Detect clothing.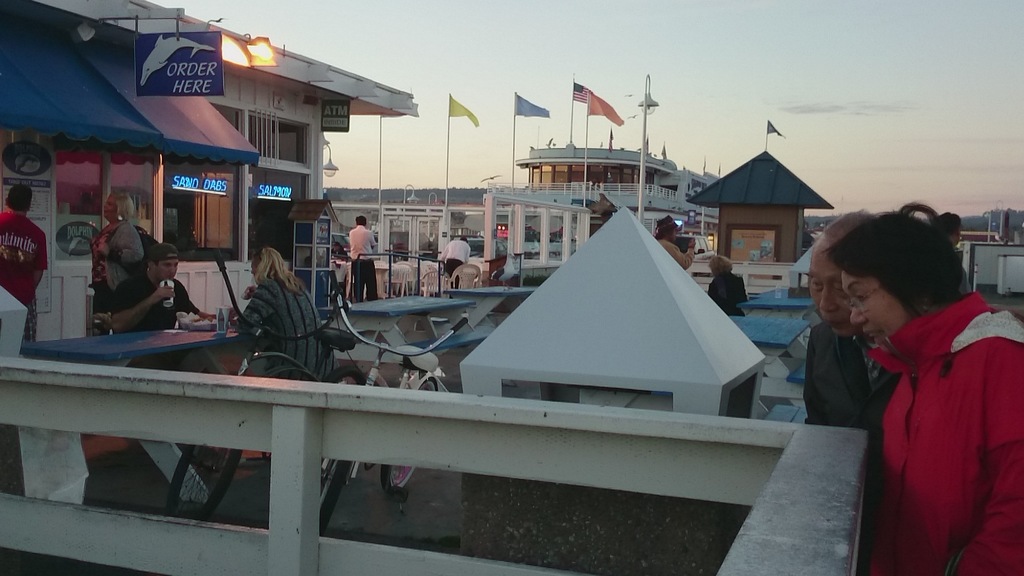
Detected at {"x1": 636, "y1": 233, "x2": 697, "y2": 275}.
